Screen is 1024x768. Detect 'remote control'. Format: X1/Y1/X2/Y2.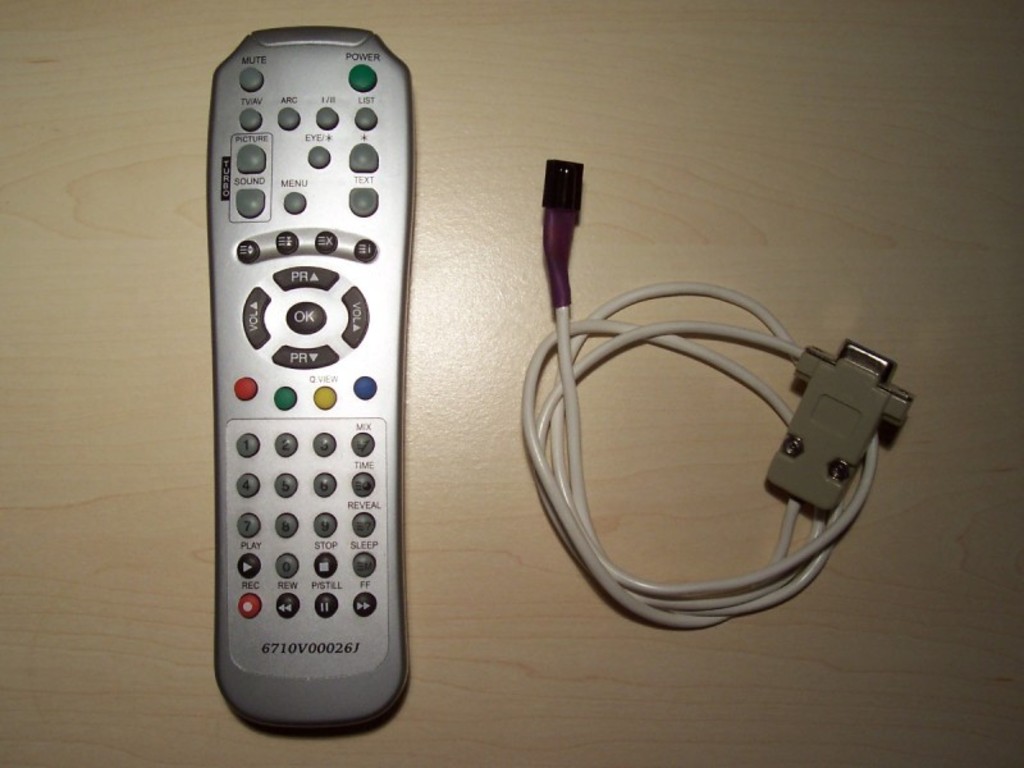
204/20/419/735.
